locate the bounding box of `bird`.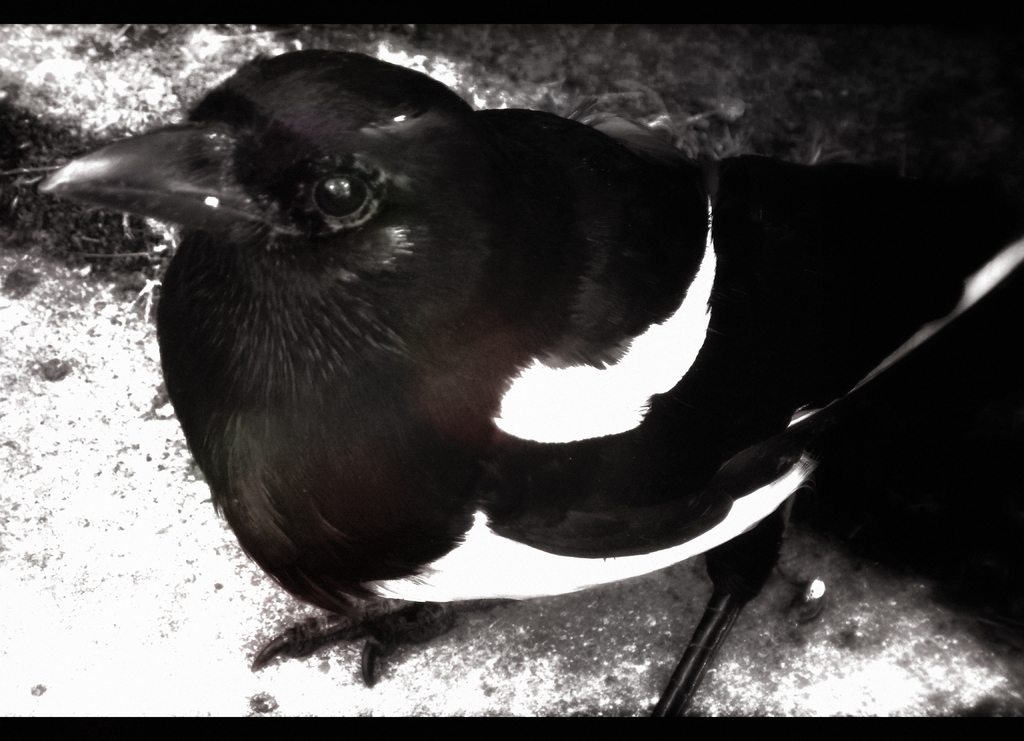
Bounding box: 35/47/1023/719.
